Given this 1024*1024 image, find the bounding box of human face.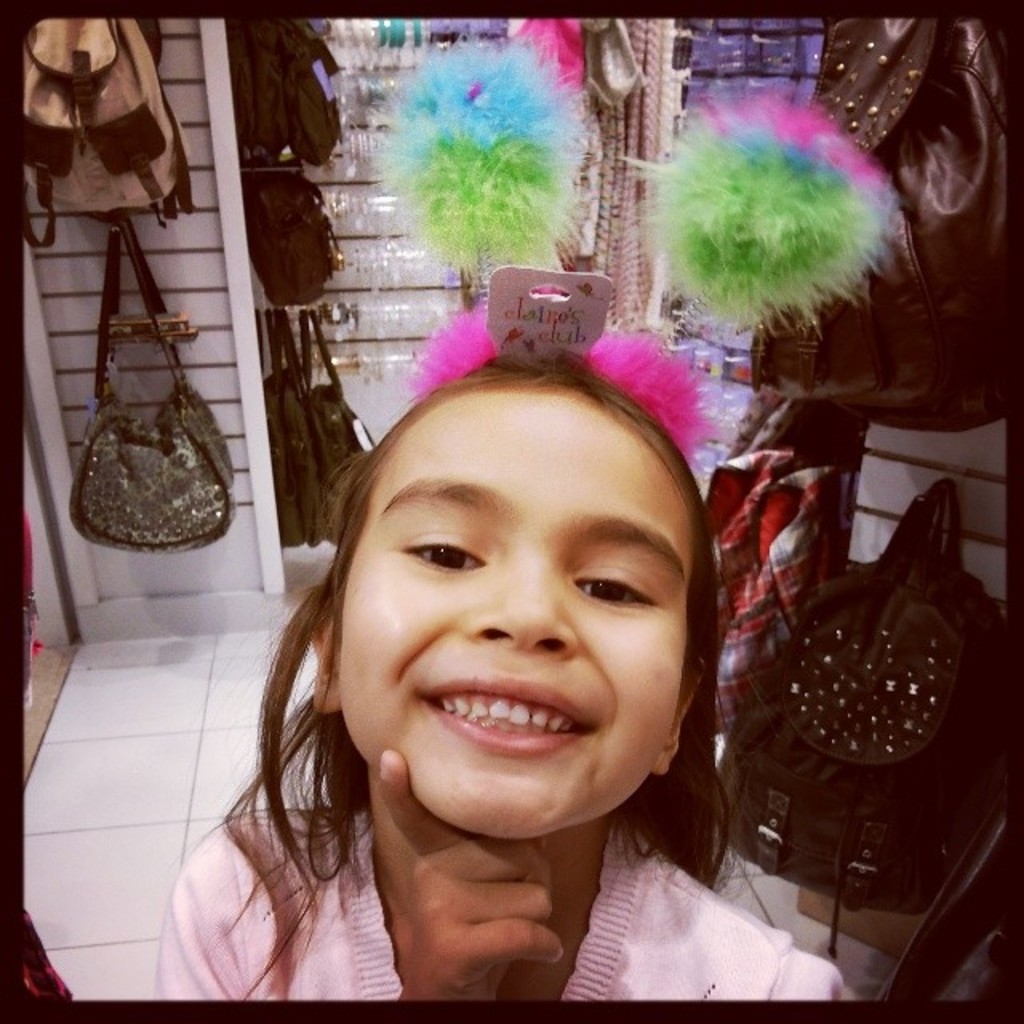
box=[338, 382, 691, 845].
